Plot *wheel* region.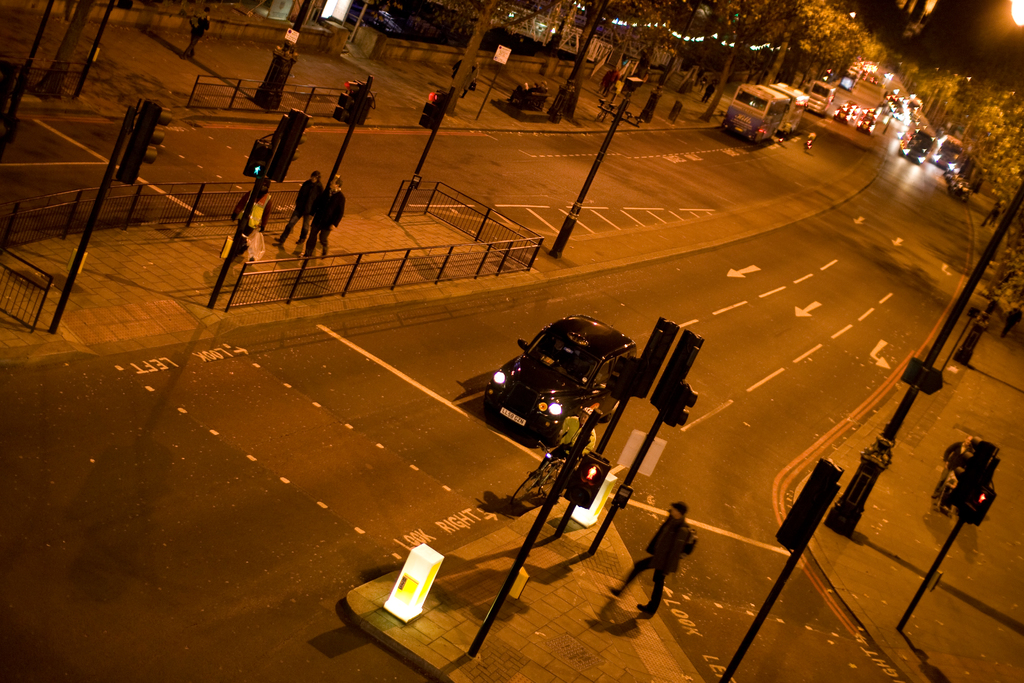
Plotted at 506 471 534 506.
